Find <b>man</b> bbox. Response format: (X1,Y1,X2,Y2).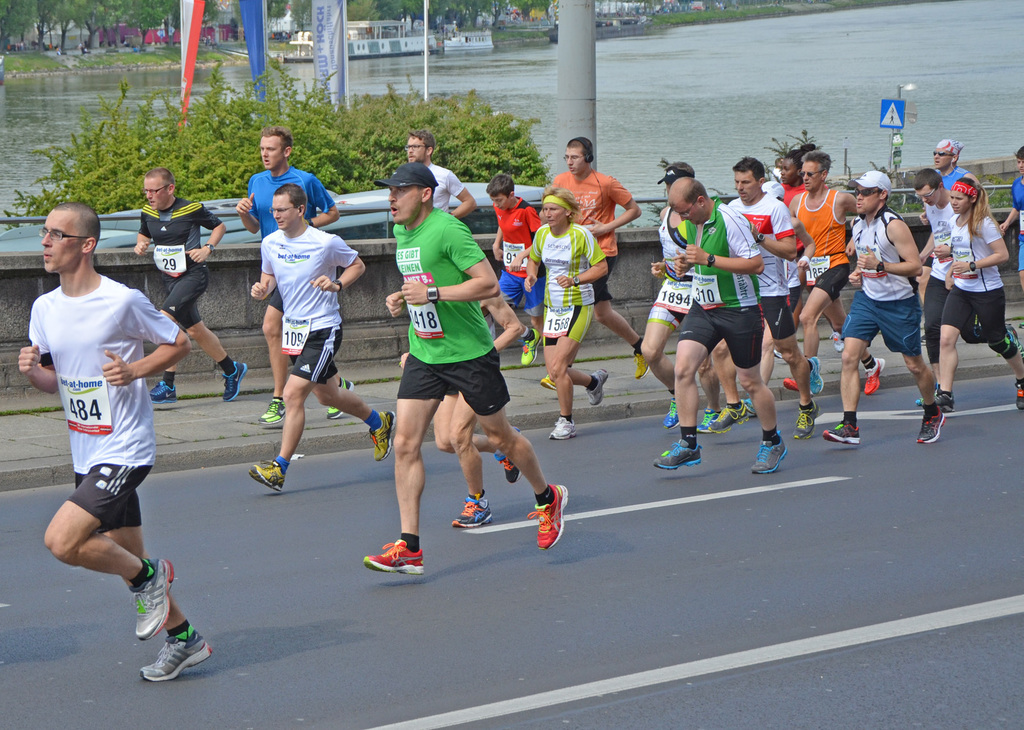
(541,138,654,393).
